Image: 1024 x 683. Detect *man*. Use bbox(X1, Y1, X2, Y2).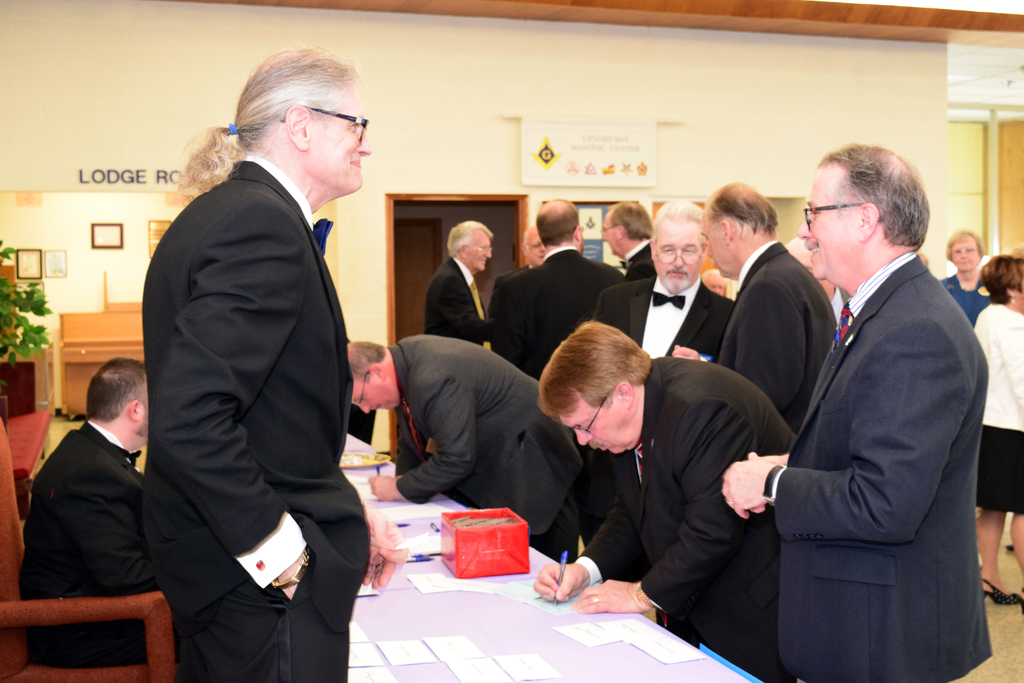
bbox(415, 211, 511, 352).
